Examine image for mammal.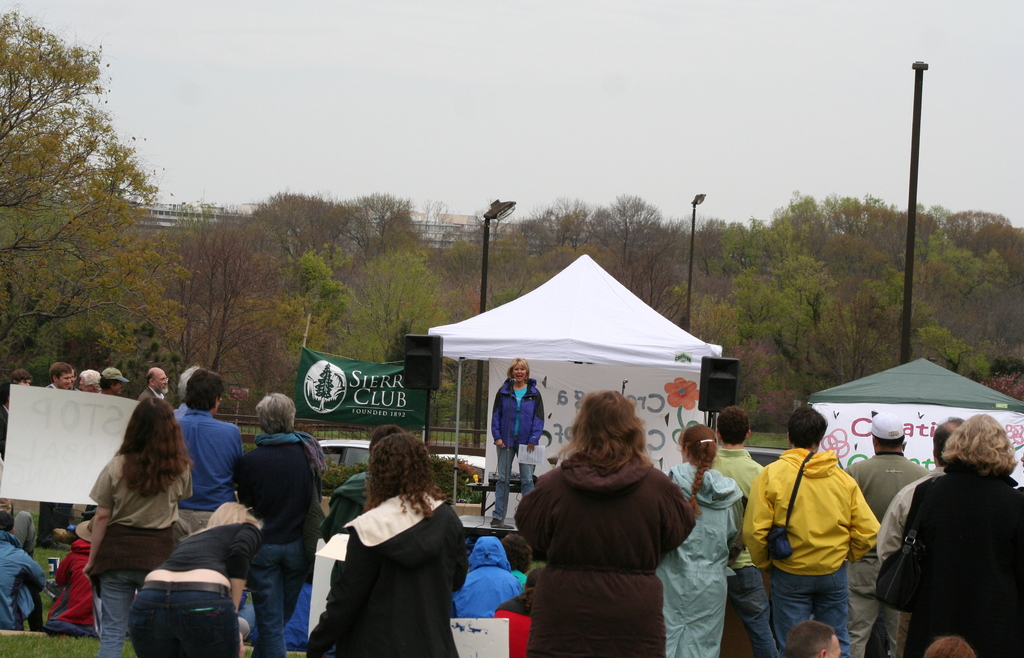
Examination result: (left=874, top=415, right=968, bottom=657).
